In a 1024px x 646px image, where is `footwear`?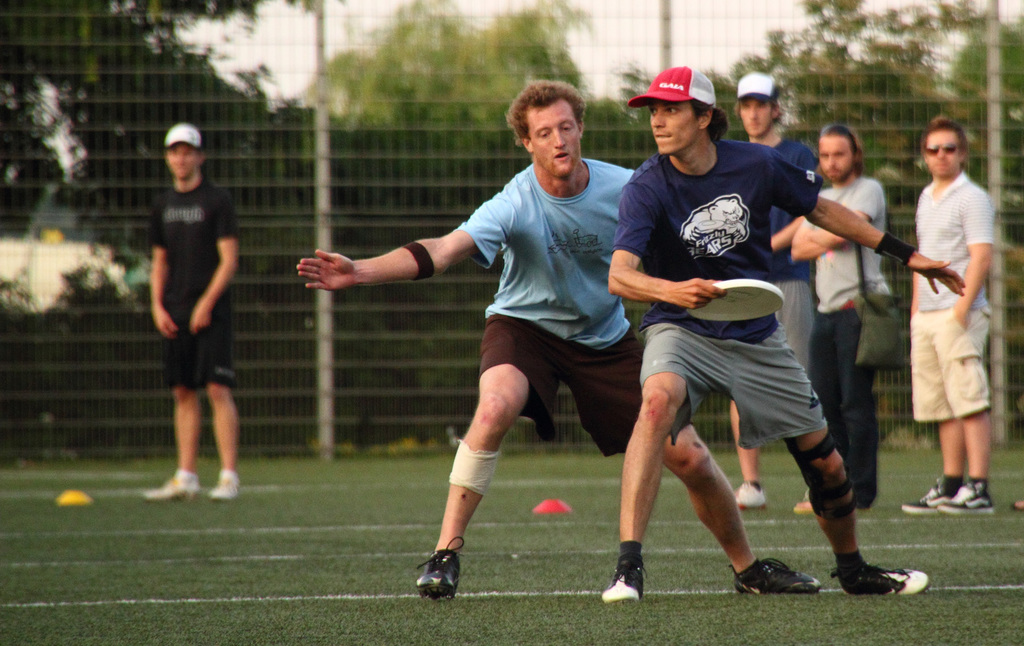
829,560,933,595.
